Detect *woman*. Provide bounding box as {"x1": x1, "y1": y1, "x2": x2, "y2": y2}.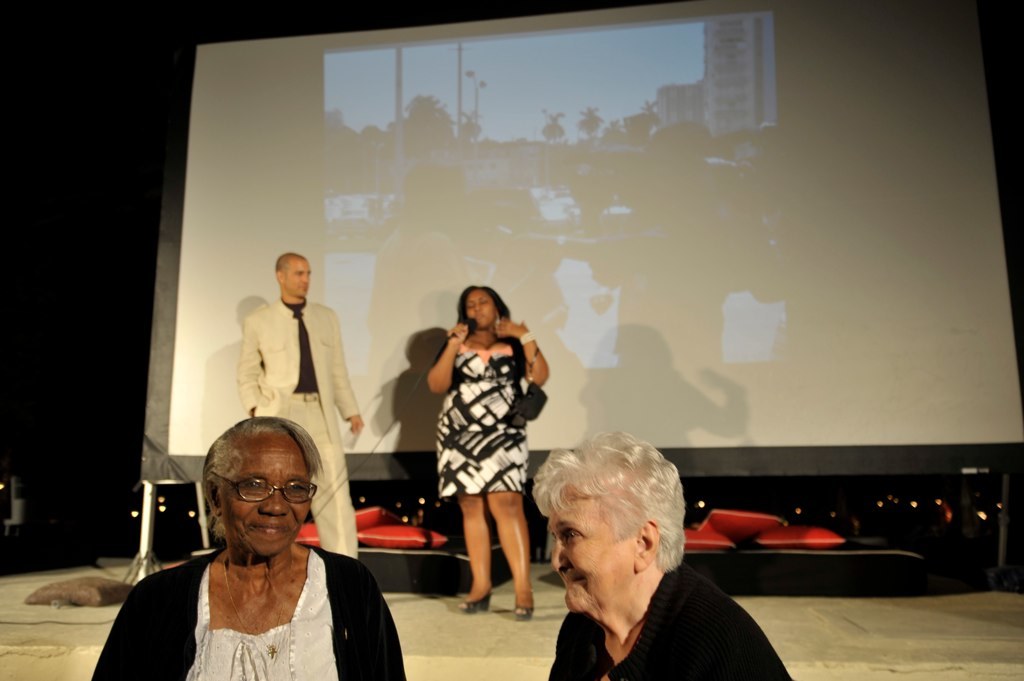
{"x1": 425, "y1": 286, "x2": 549, "y2": 620}.
